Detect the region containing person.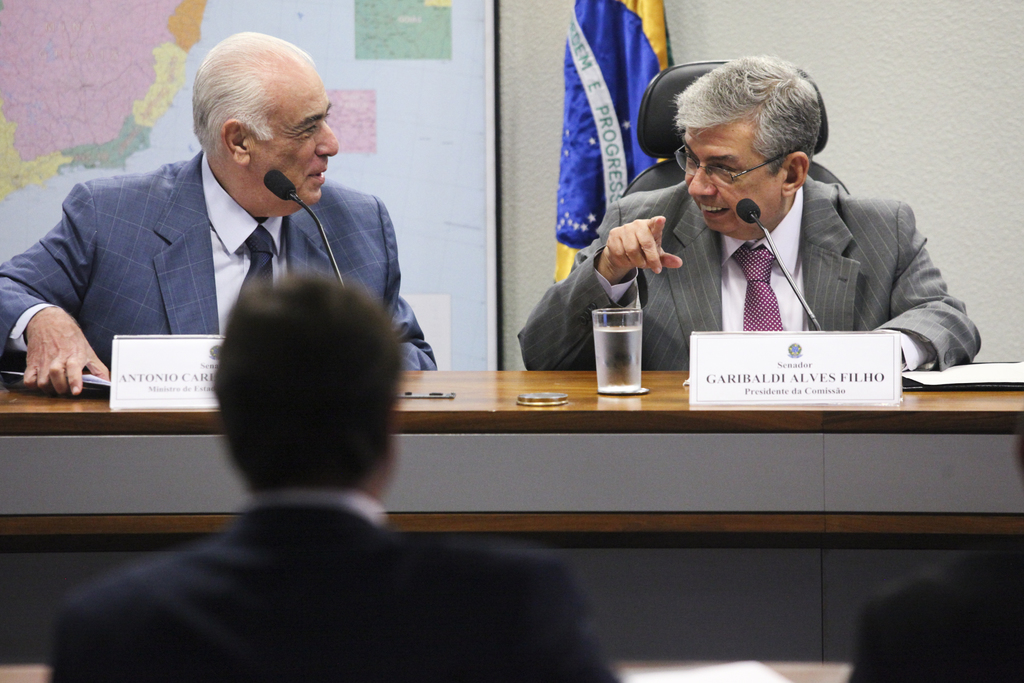
bbox=(509, 69, 973, 418).
